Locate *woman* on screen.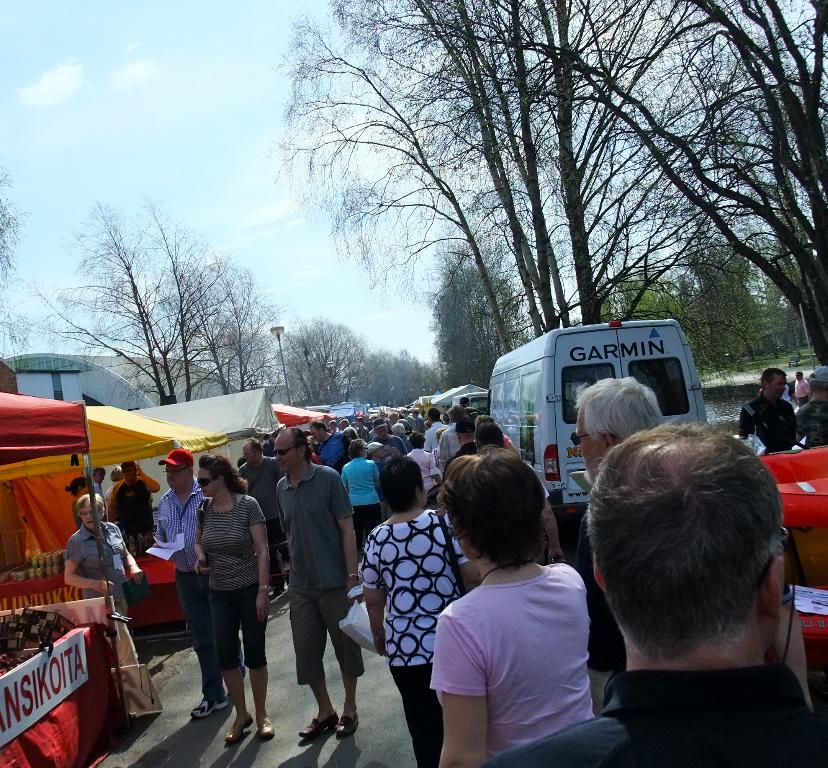
On screen at BBox(408, 432, 444, 495).
